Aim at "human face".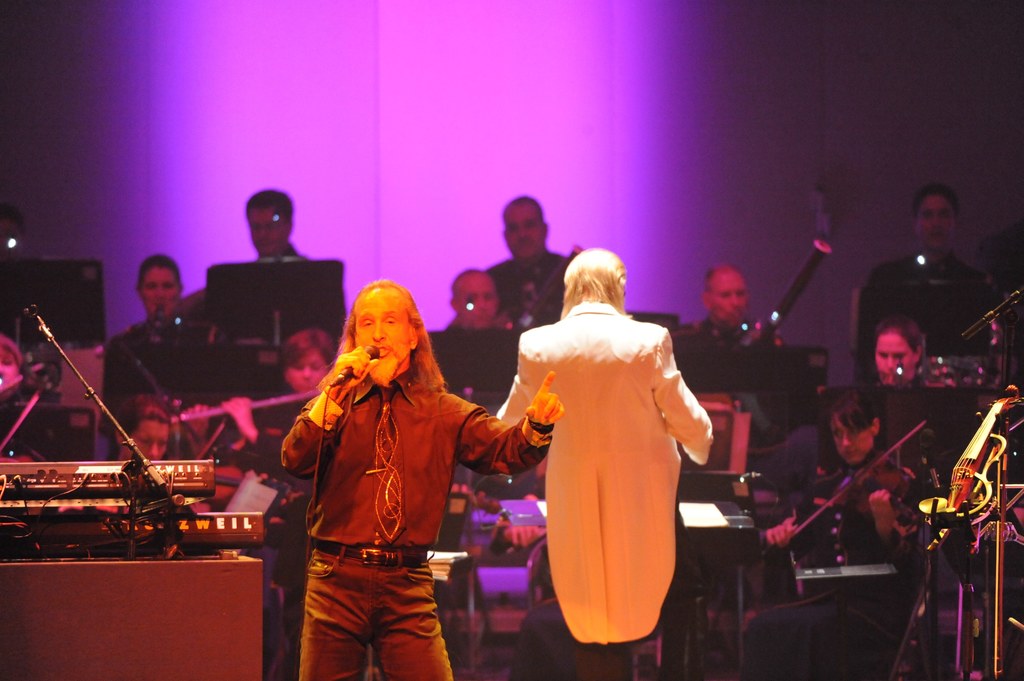
Aimed at [248, 199, 283, 252].
